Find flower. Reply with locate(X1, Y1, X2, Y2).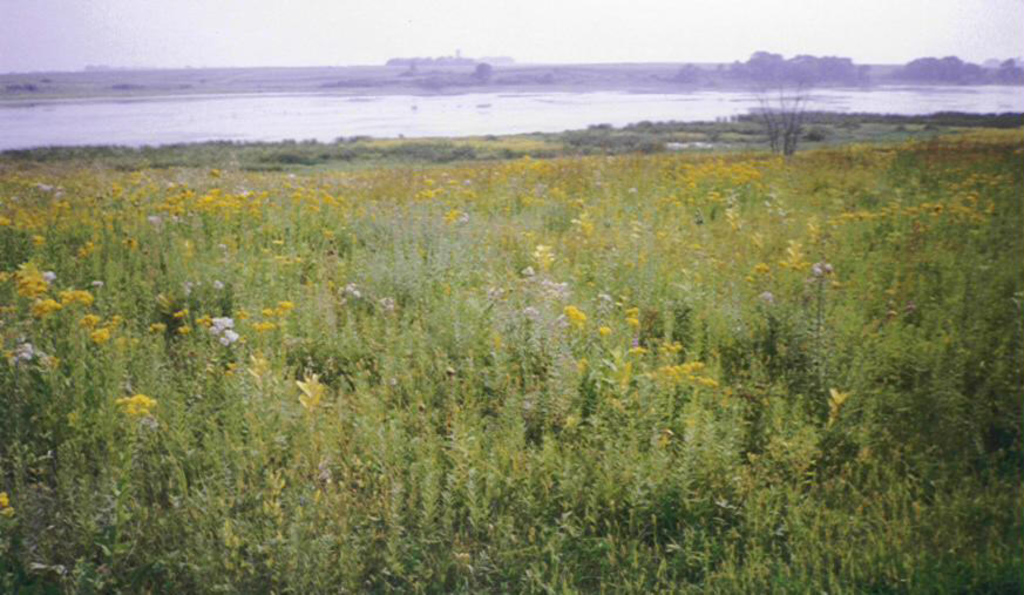
locate(377, 296, 399, 313).
